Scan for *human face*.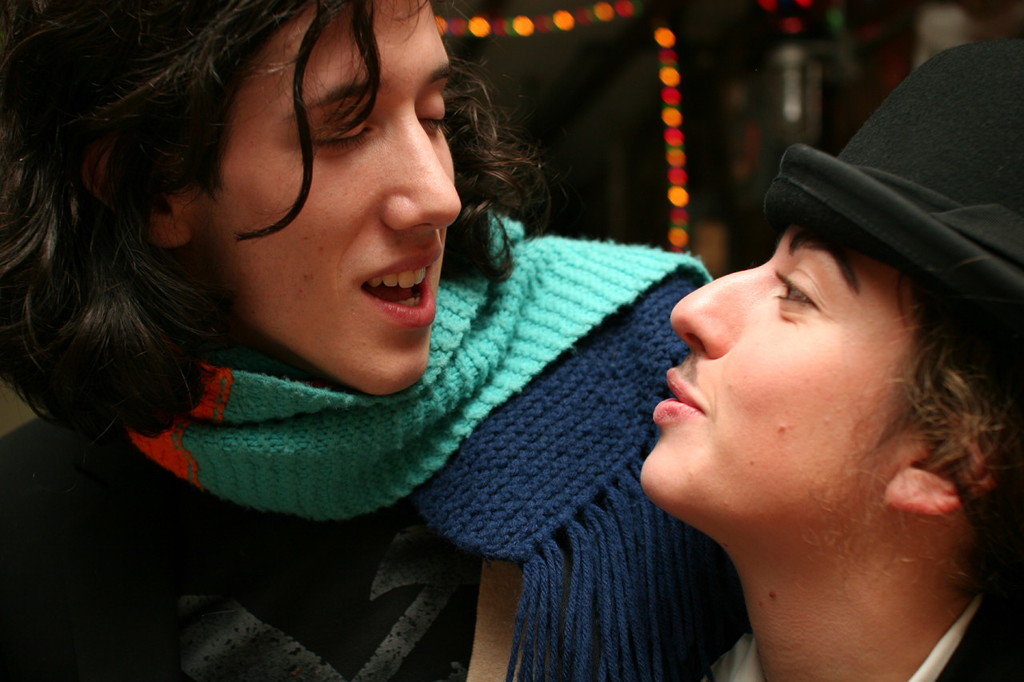
Scan result: [637, 188, 943, 528].
